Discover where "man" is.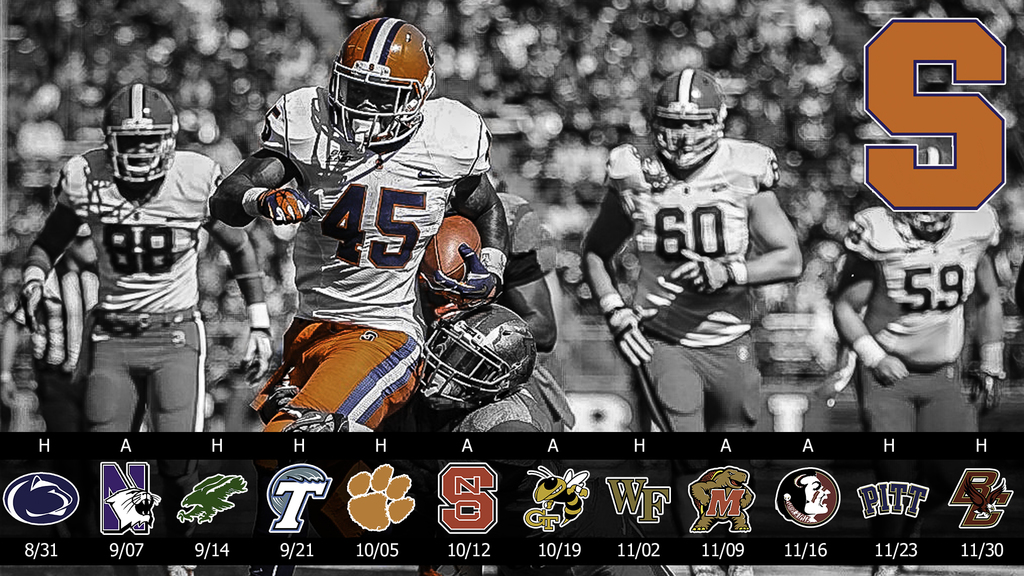
Discovered at select_region(51, 103, 242, 452).
